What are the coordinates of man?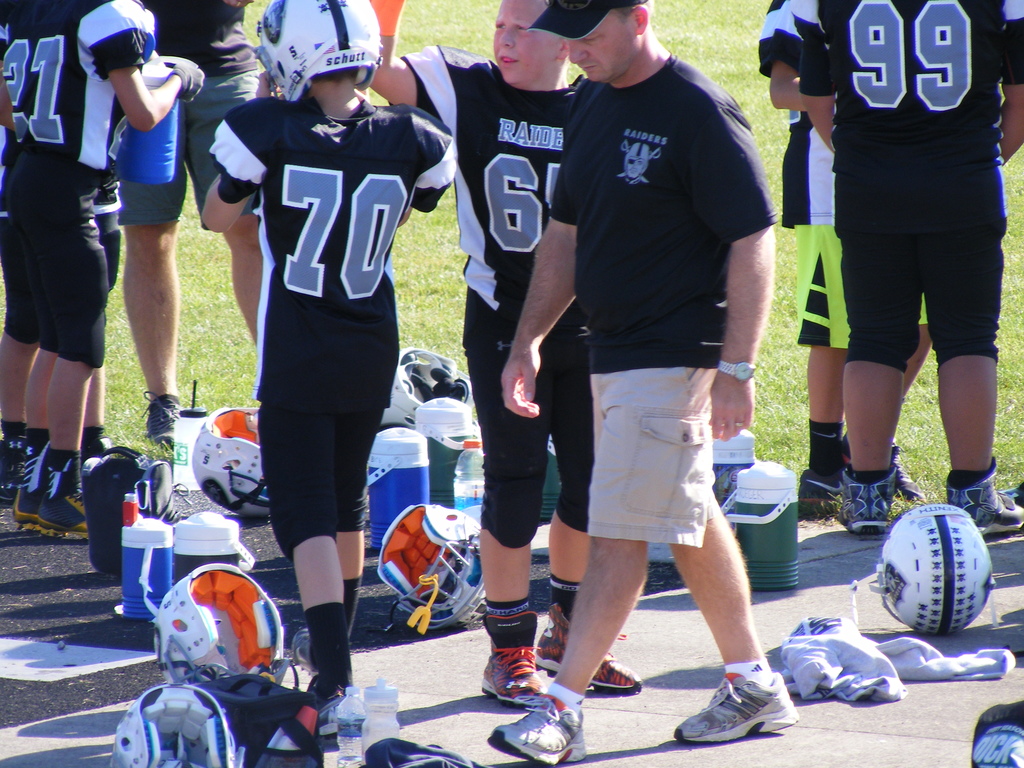
(0, 0, 207, 545).
